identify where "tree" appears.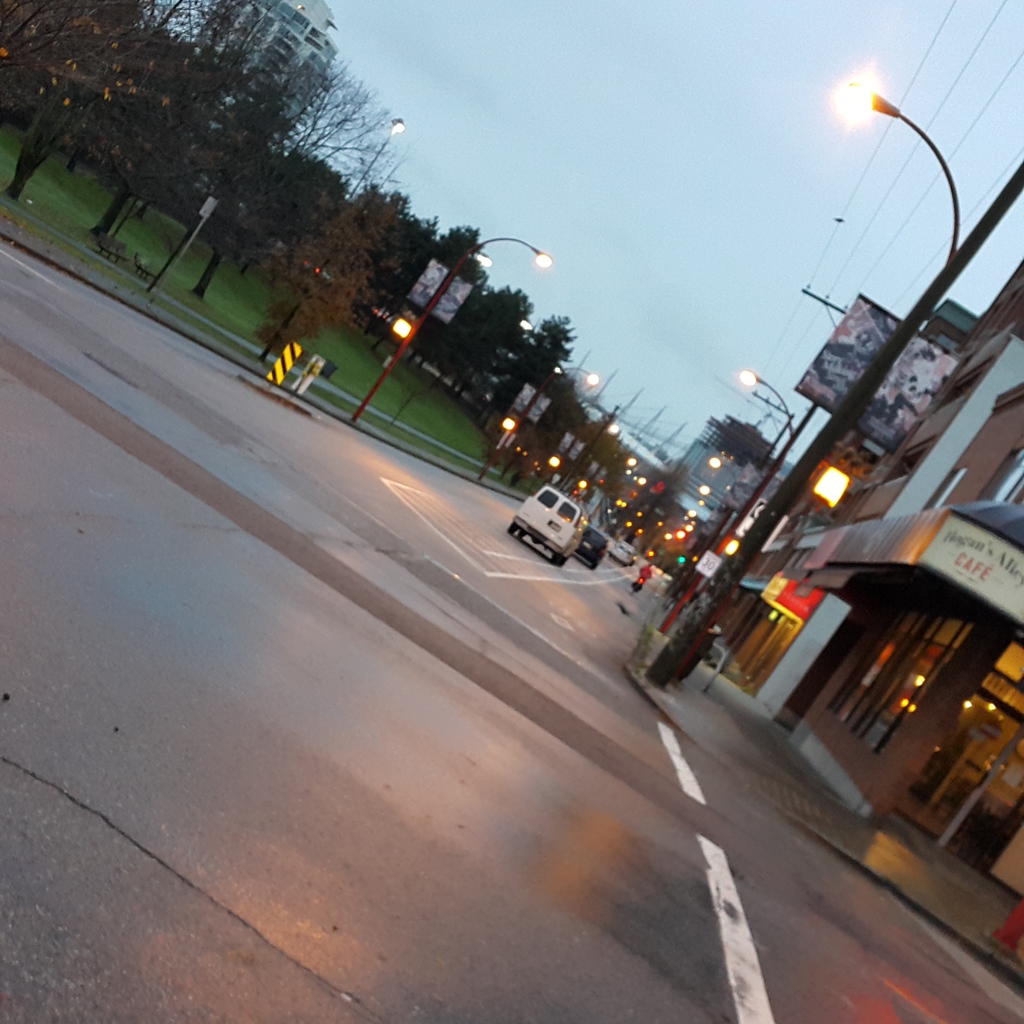
Appears at (482, 310, 582, 445).
